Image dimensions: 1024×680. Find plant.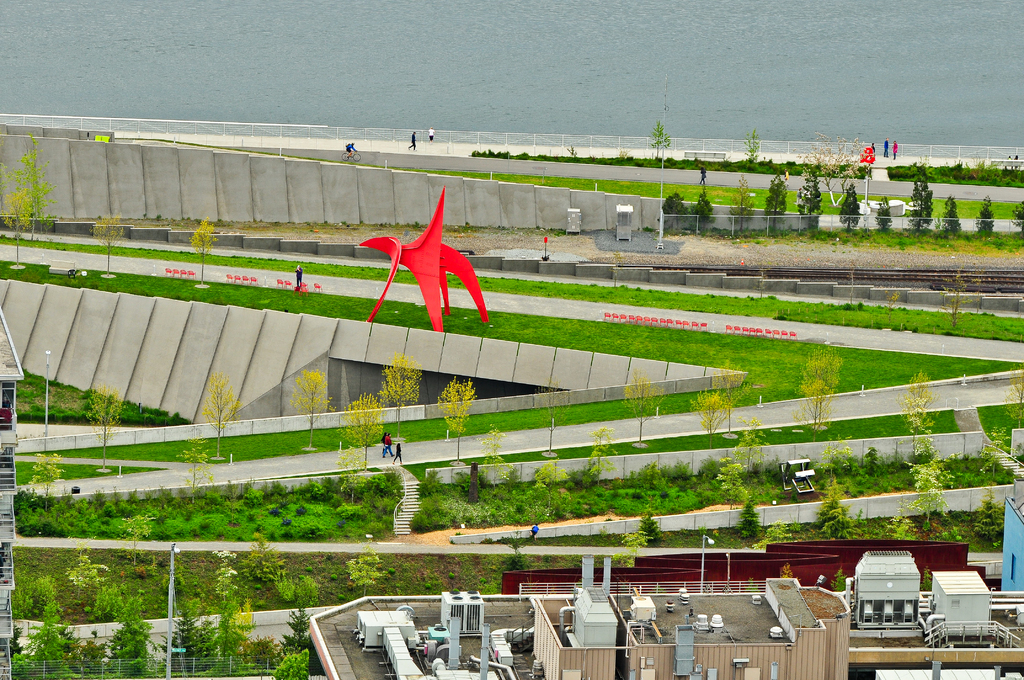
(124, 551, 189, 619).
